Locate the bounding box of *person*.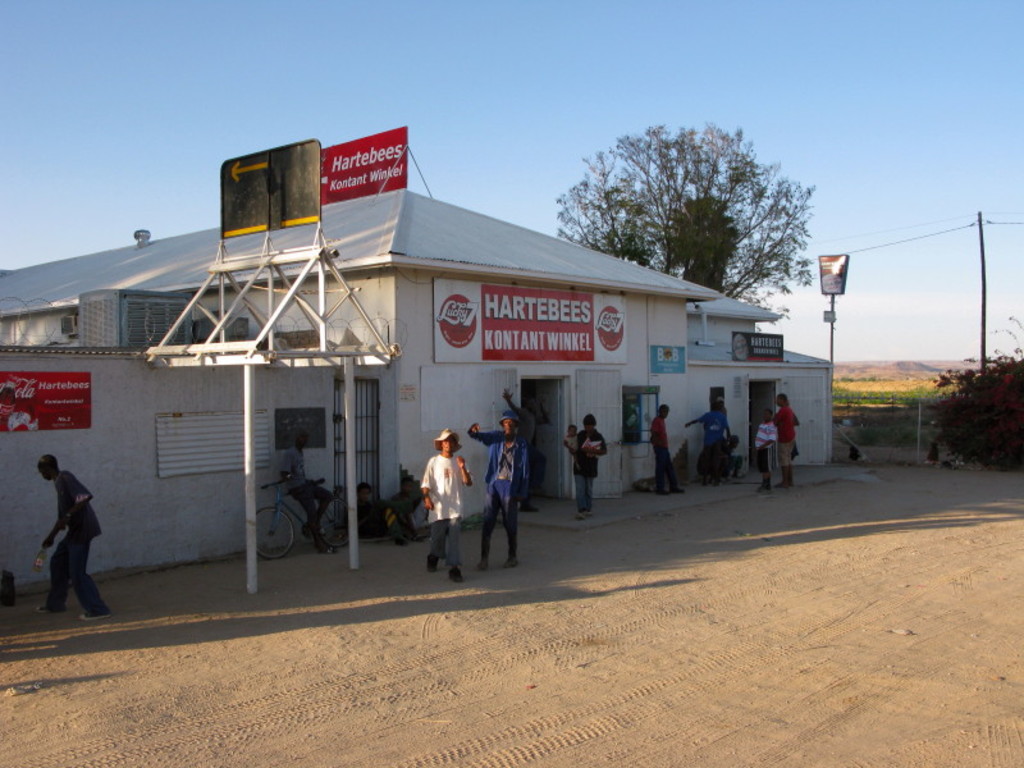
Bounding box: <box>773,387,797,489</box>.
